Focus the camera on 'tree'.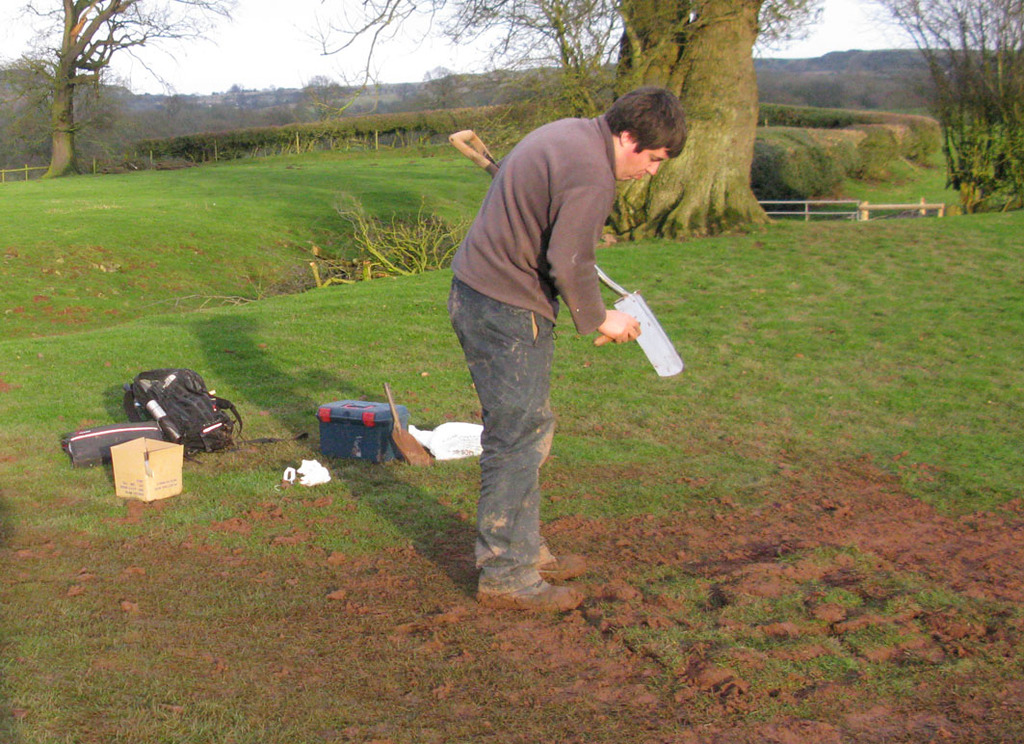
Focus region: (302,0,827,236).
